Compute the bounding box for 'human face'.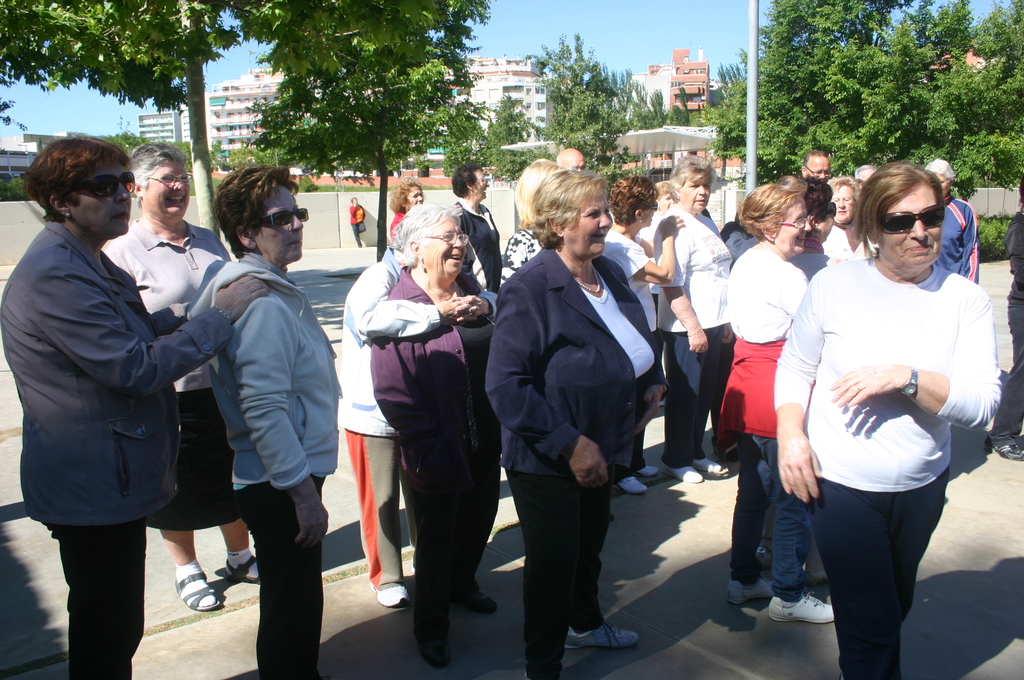
255,188,303,263.
